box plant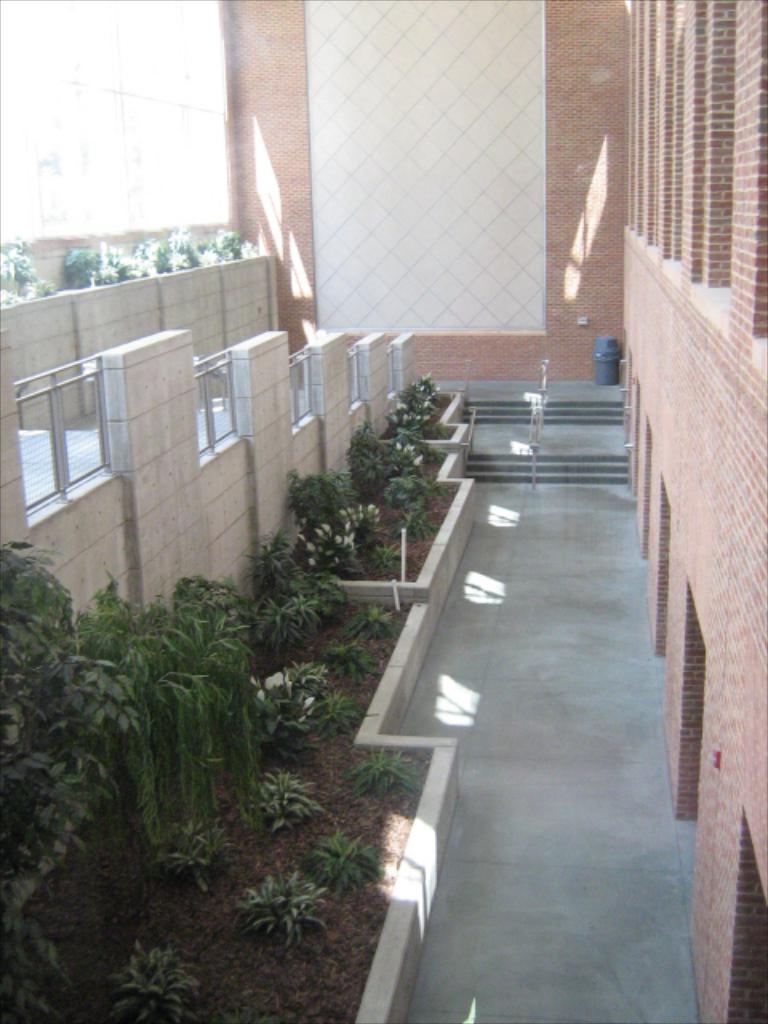
rect(0, 544, 70, 675)
